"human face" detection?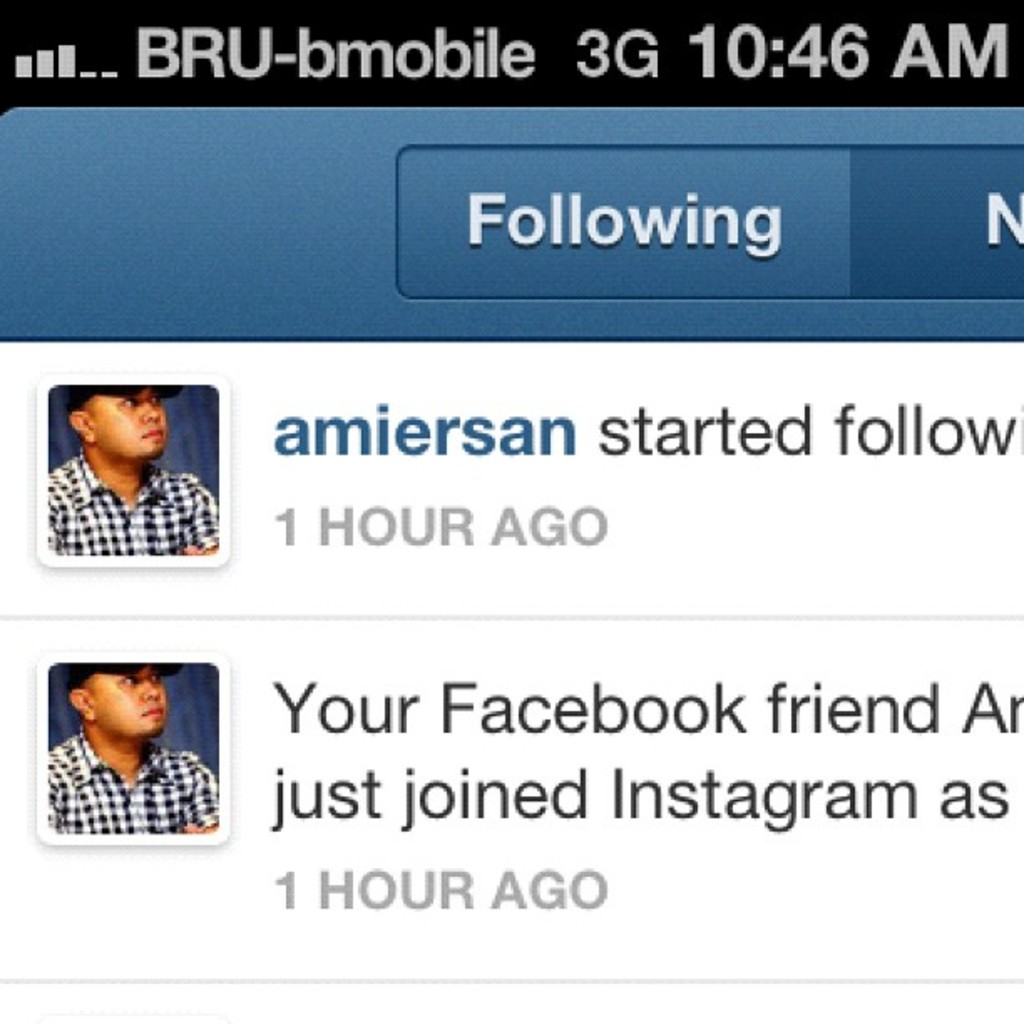
x1=97, y1=388, x2=166, y2=453
